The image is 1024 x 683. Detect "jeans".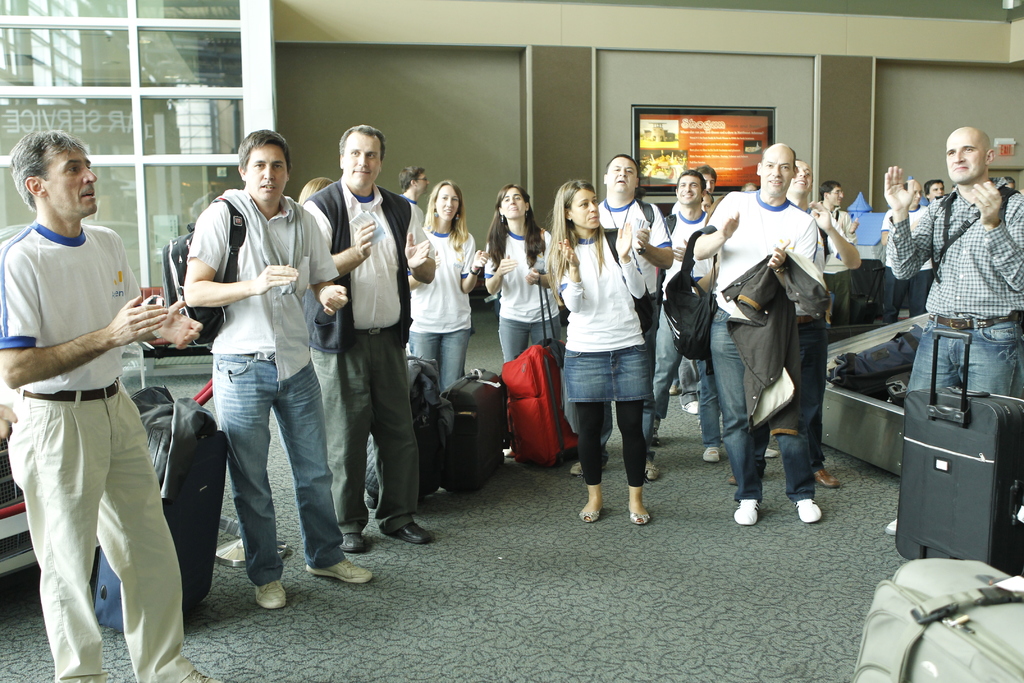
Detection: (left=403, top=329, right=468, bottom=389).
